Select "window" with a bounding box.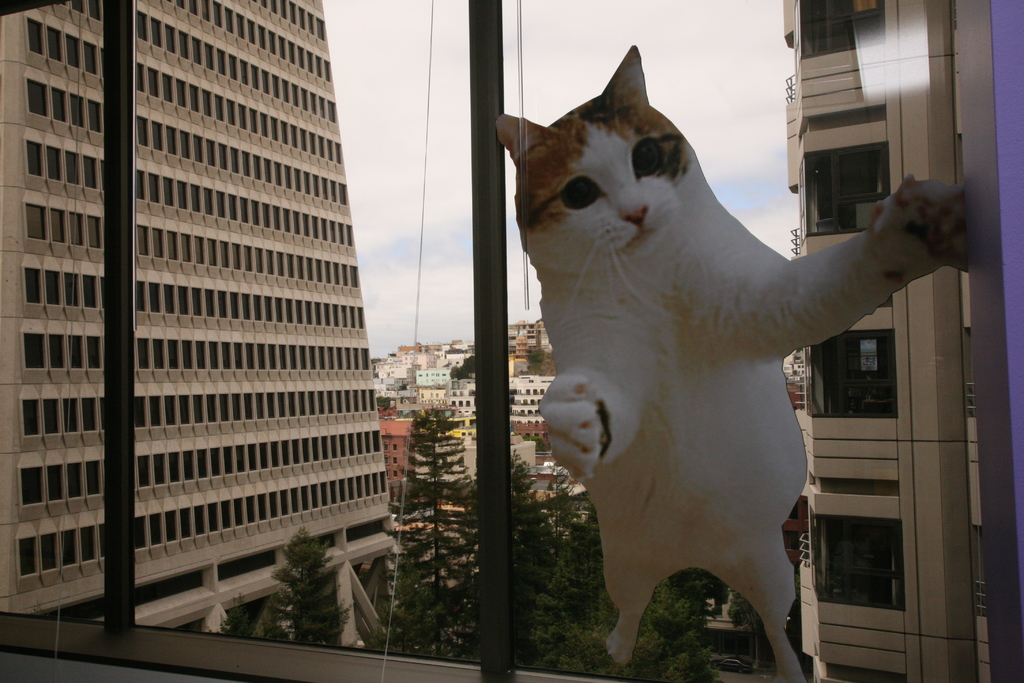
x1=26, y1=202, x2=44, y2=240.
